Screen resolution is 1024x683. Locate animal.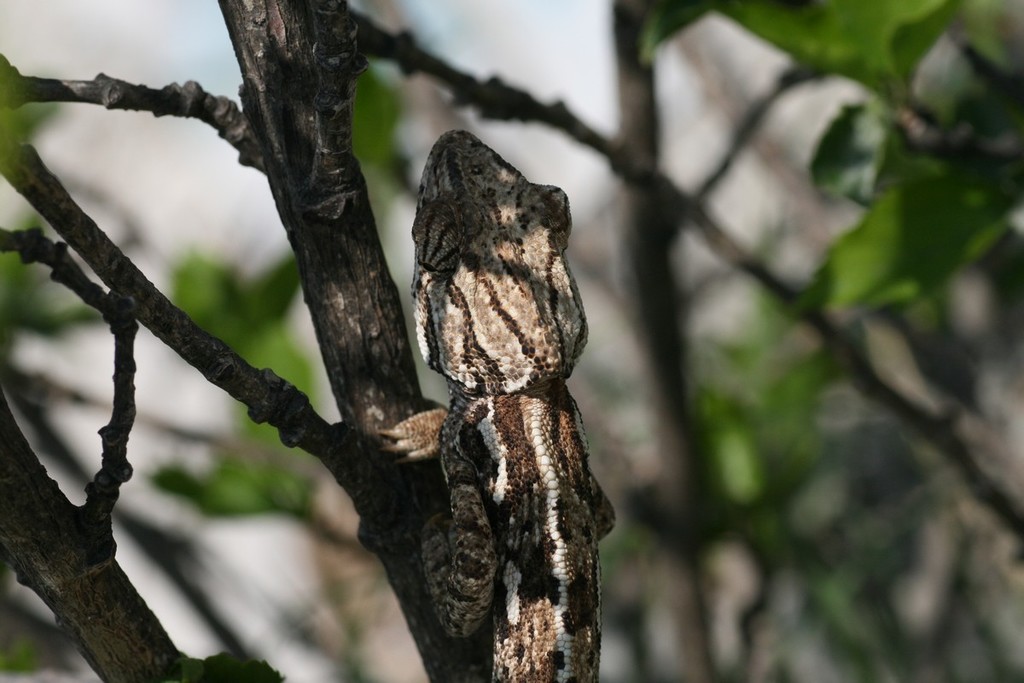
crop(340, 117, 625, 682).
